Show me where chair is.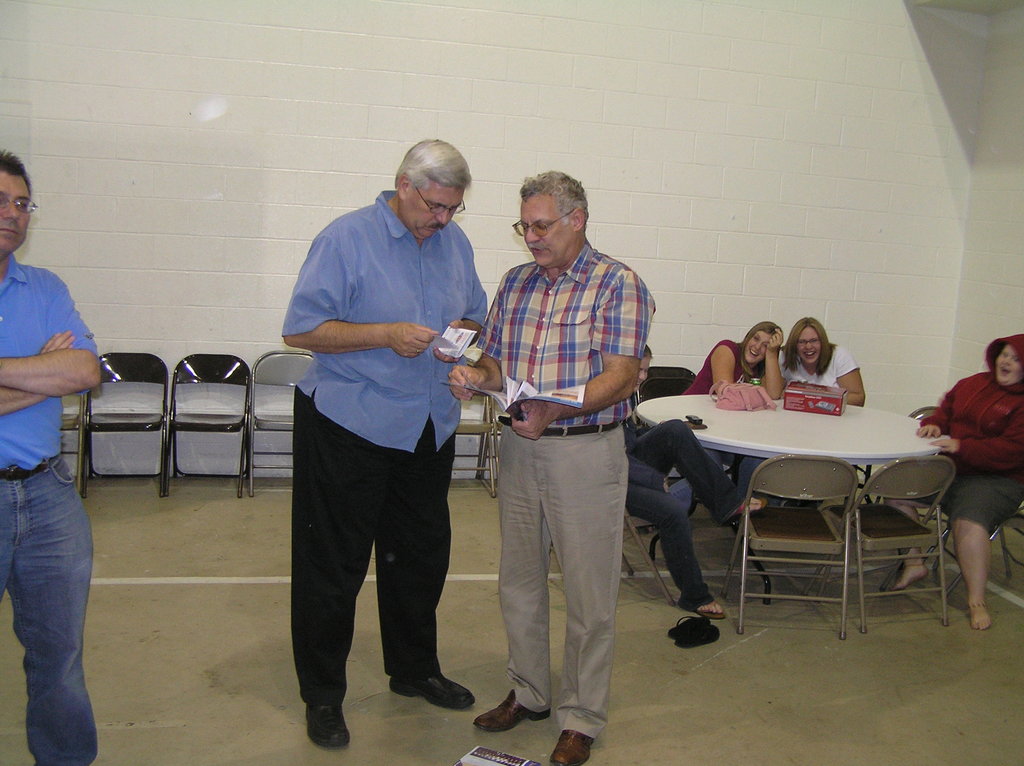
chair is at 639 356 701 411.
